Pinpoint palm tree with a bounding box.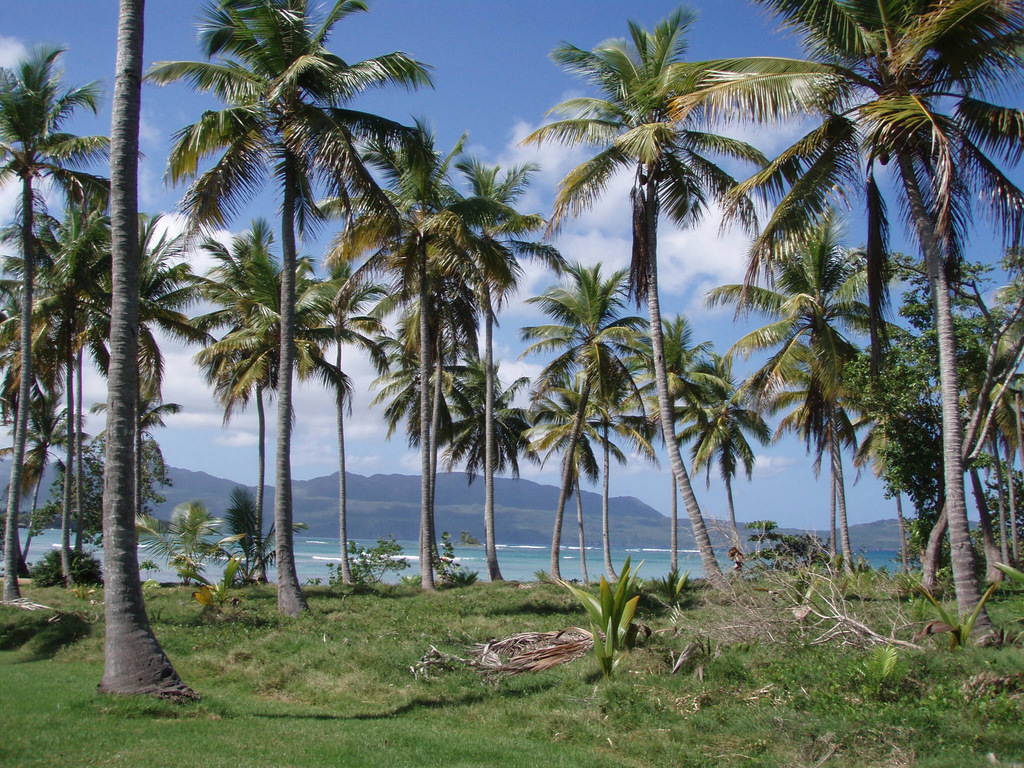
<region>610, 331, 687, 561</region>.
